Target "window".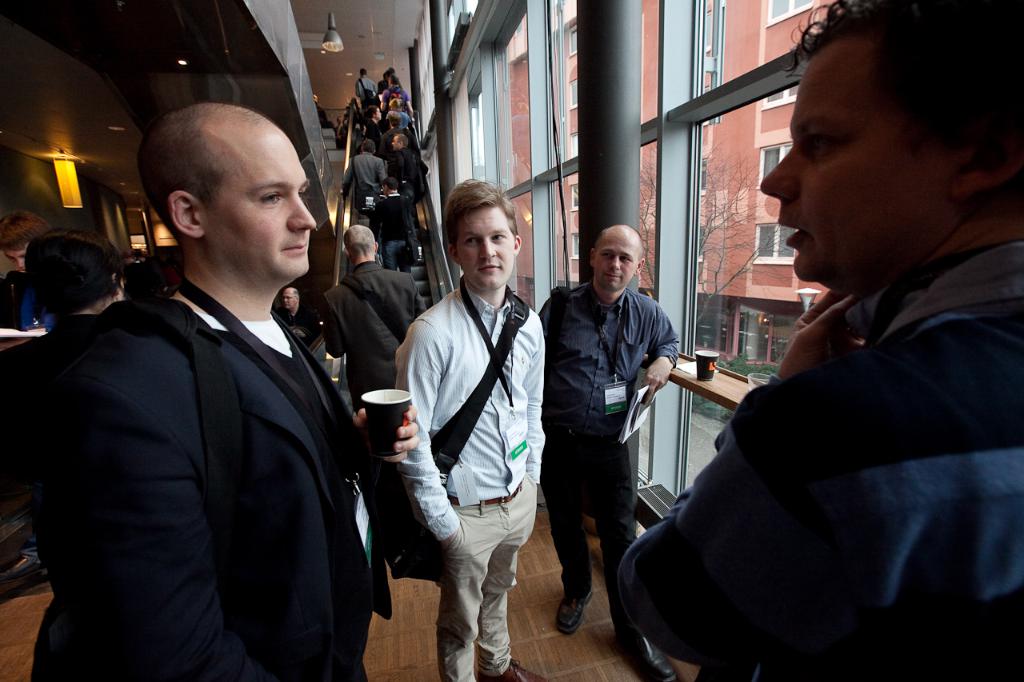
Target region: 568 136 578 160.
